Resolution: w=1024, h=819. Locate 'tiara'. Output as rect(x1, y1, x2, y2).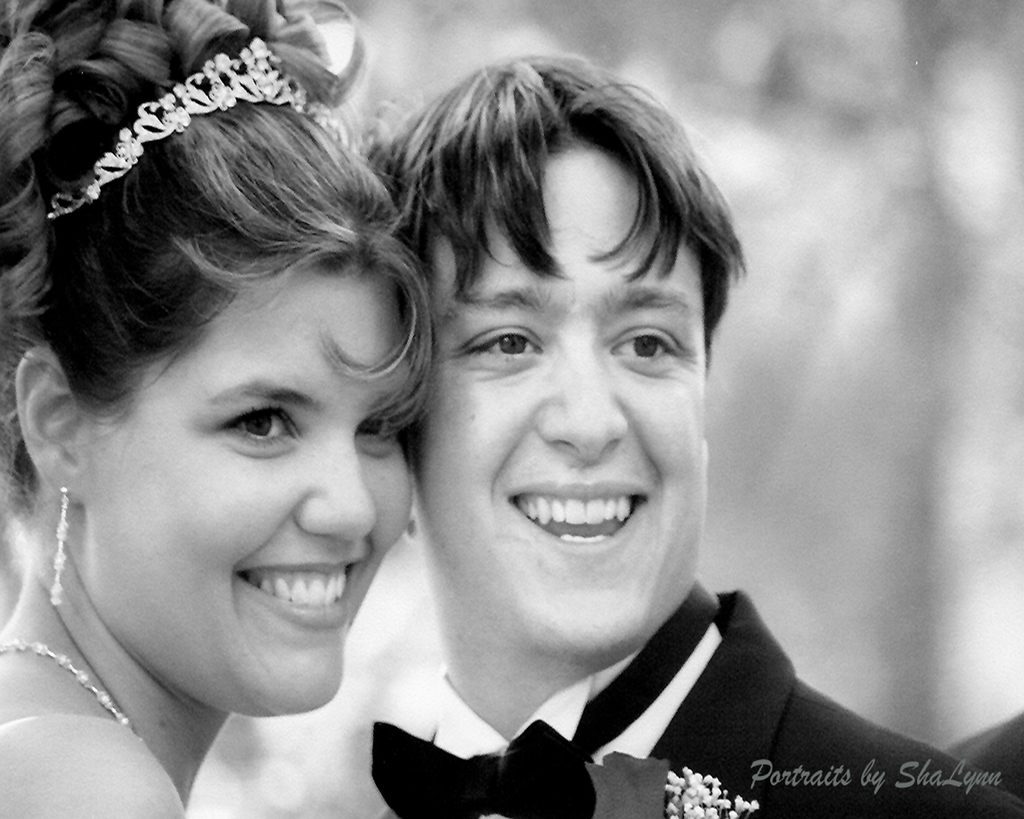
rect(44, 34, 311, 222).
